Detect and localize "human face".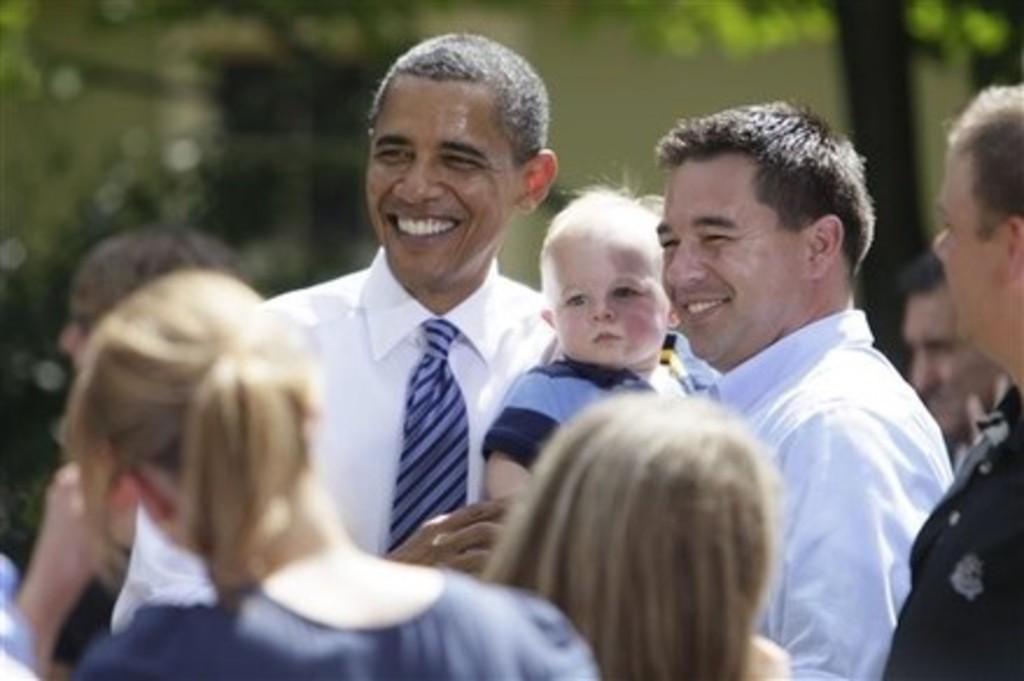
Localized at box(665, 166, 807, 366).
